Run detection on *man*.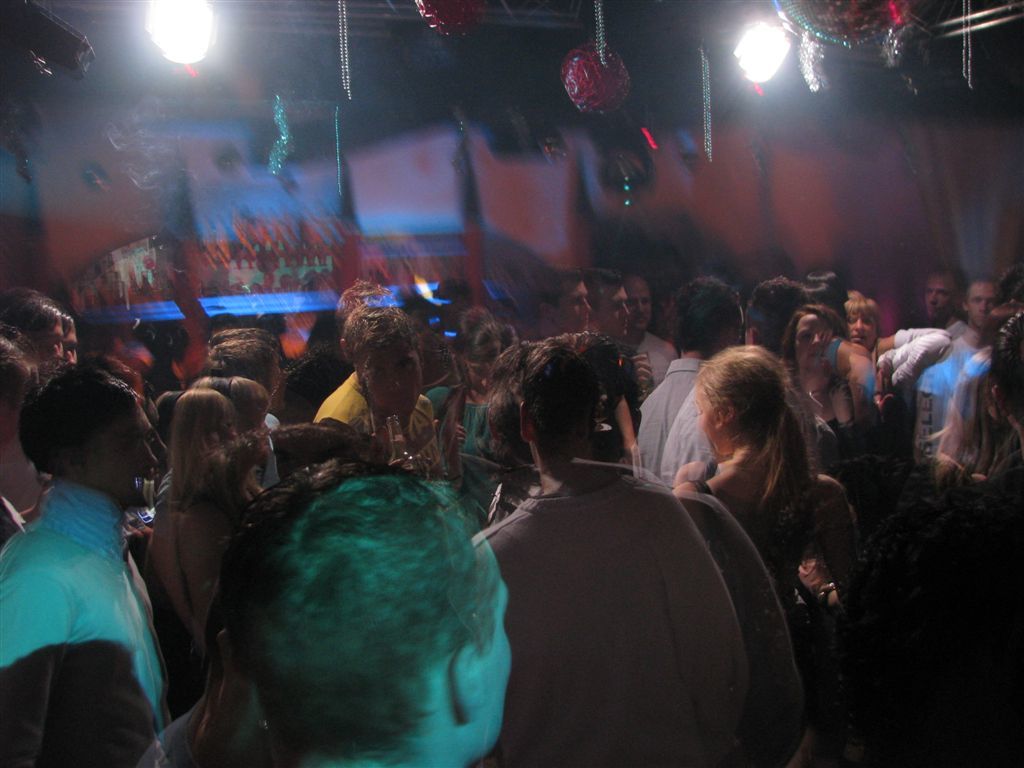
Result: x1=449 y1=329 x2=803 y2=767.
